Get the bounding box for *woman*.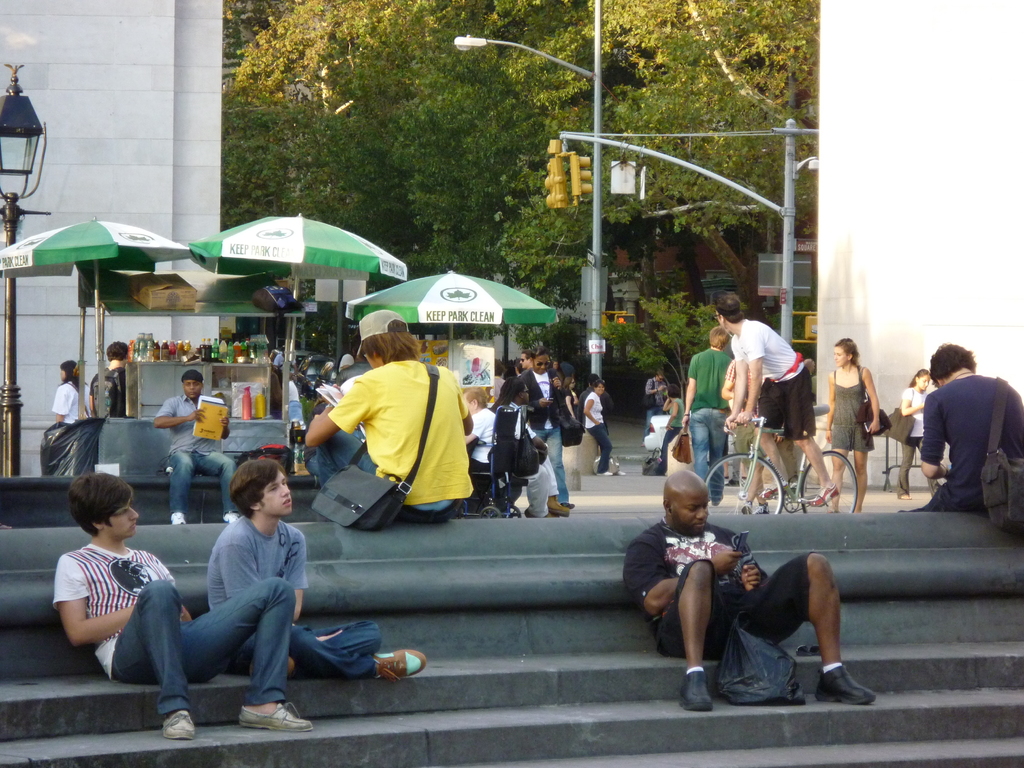
locate(824, 335, 882, 516).
